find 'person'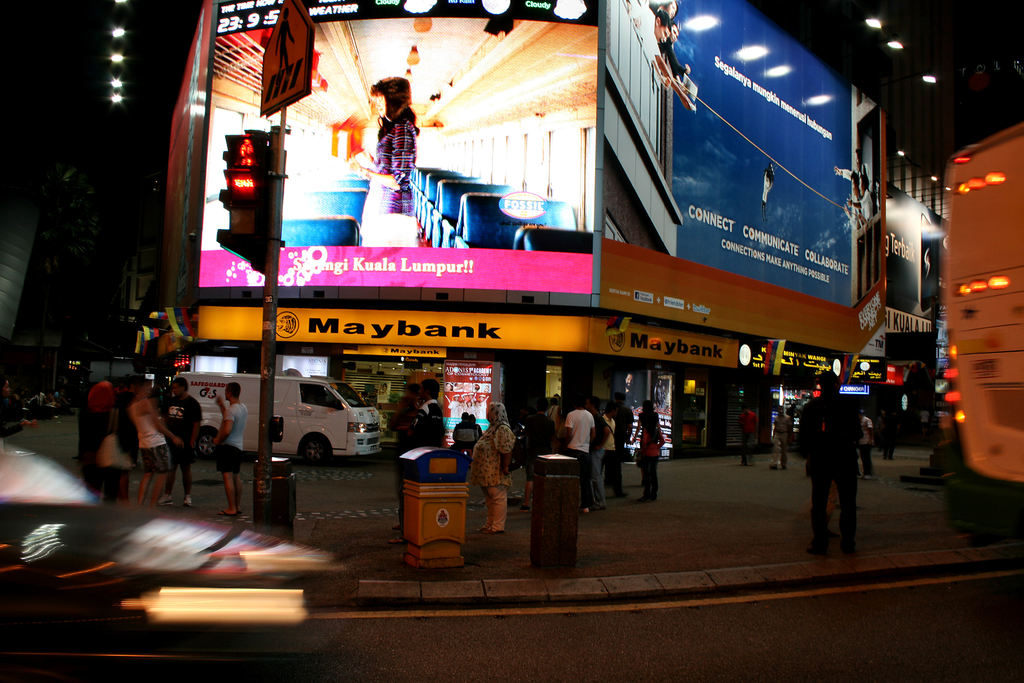
box=[474, 397, 517, 534]
